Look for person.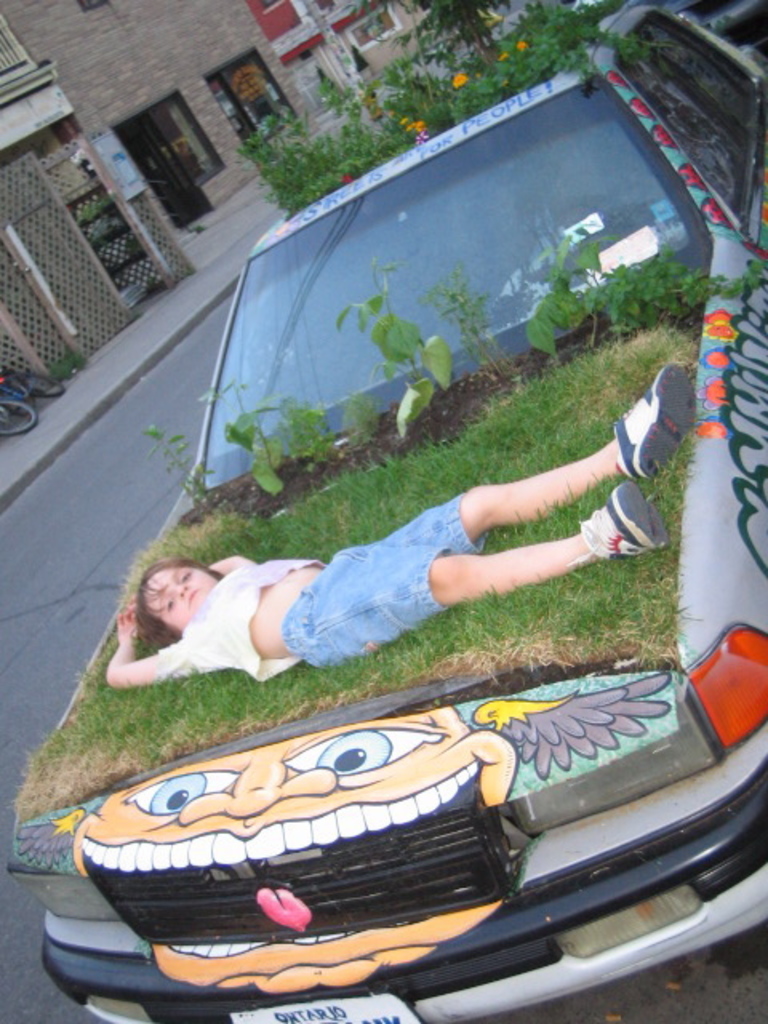
Found: left=154, top=384, right=669, bottom=698.
